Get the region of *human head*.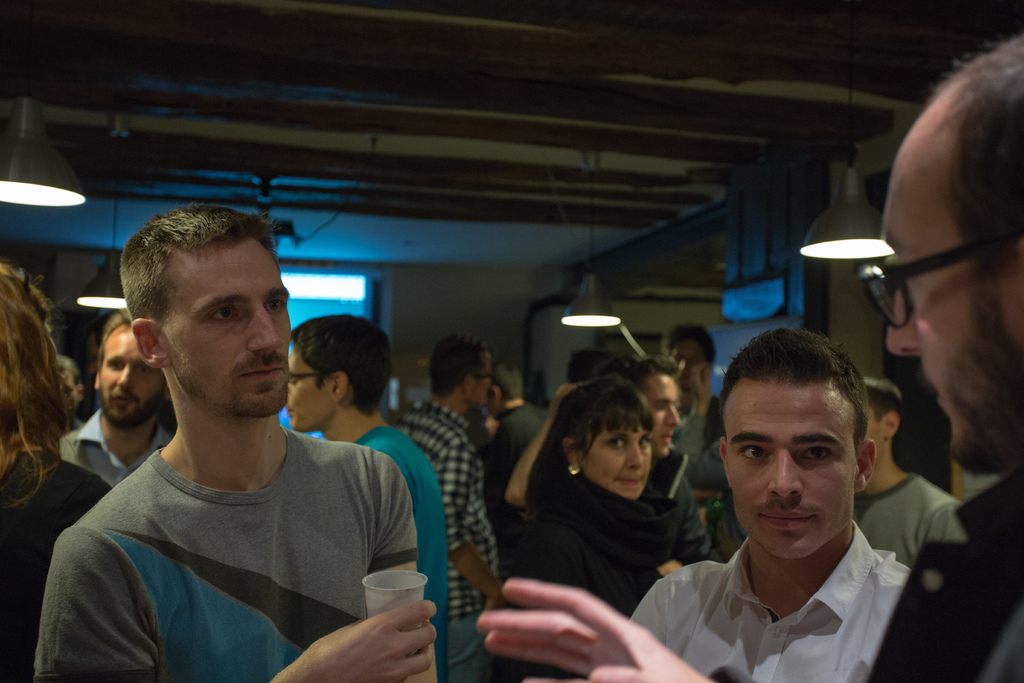
(721,334,879,559).
